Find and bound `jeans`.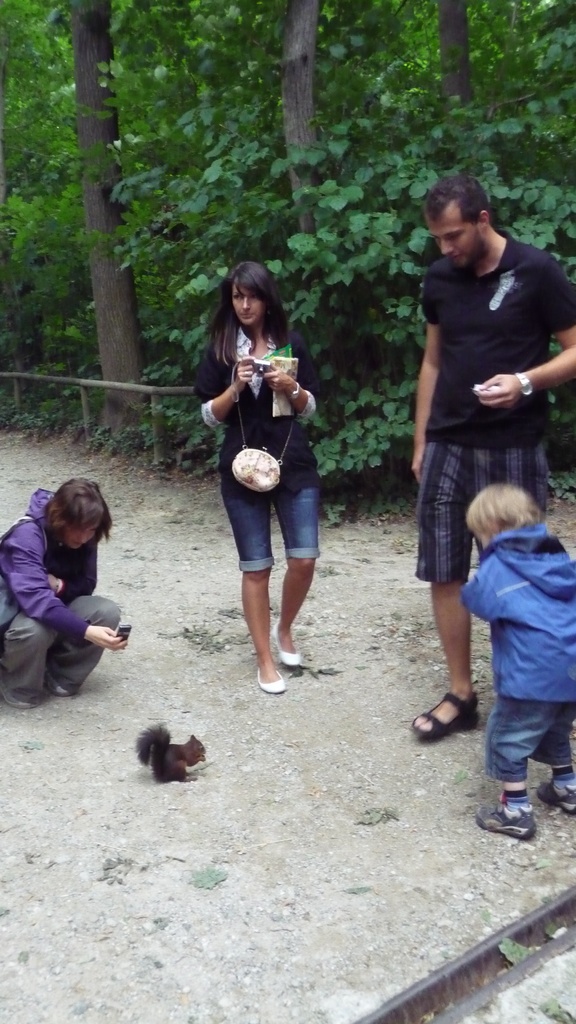
Bound: 210,468,325,586.
